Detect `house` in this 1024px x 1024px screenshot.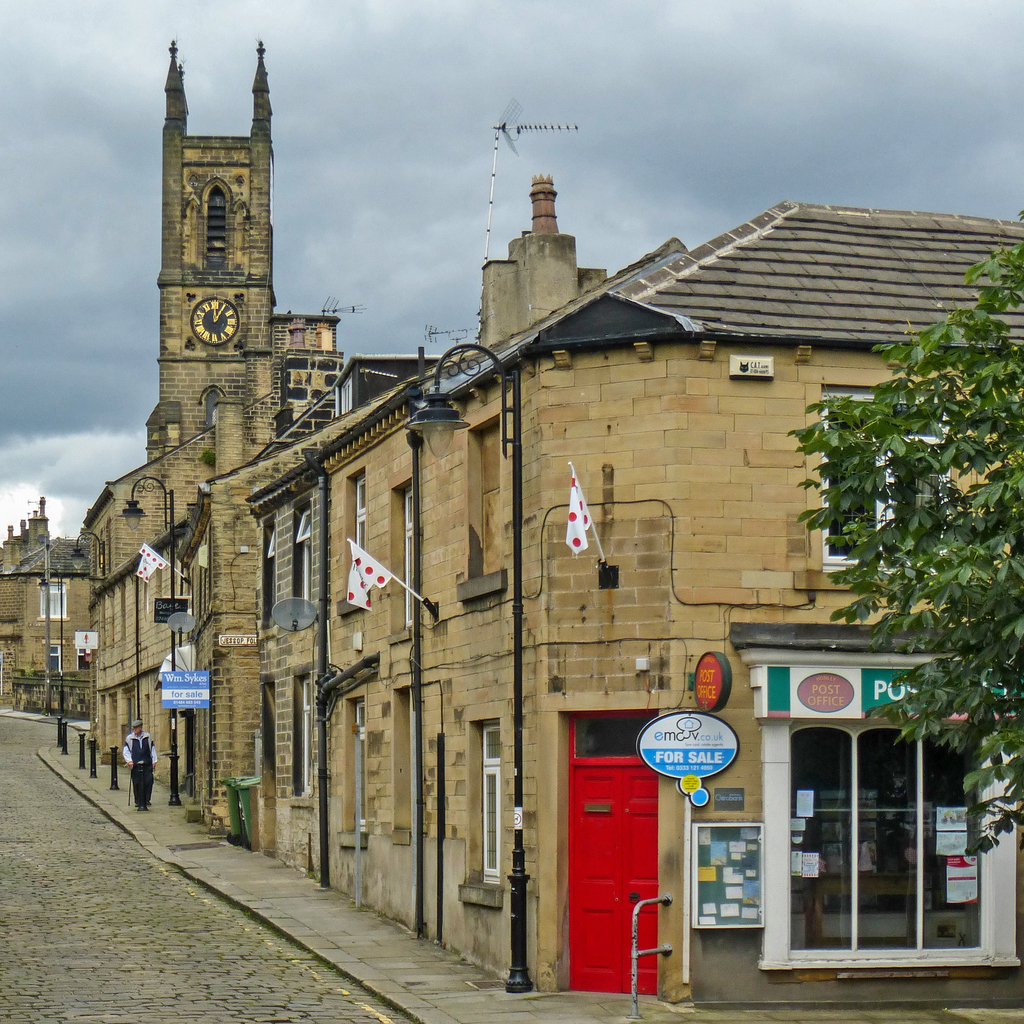
Detection: (525, 221, 732, 975).
